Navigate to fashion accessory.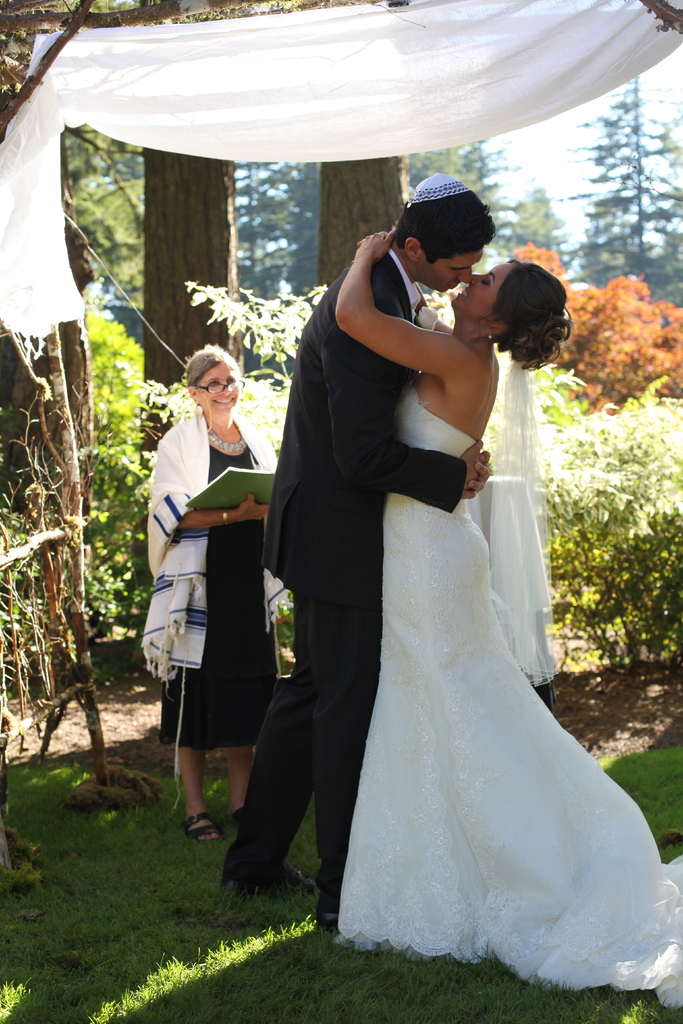
Navigation target: <box>218,503,233,524</box>.
